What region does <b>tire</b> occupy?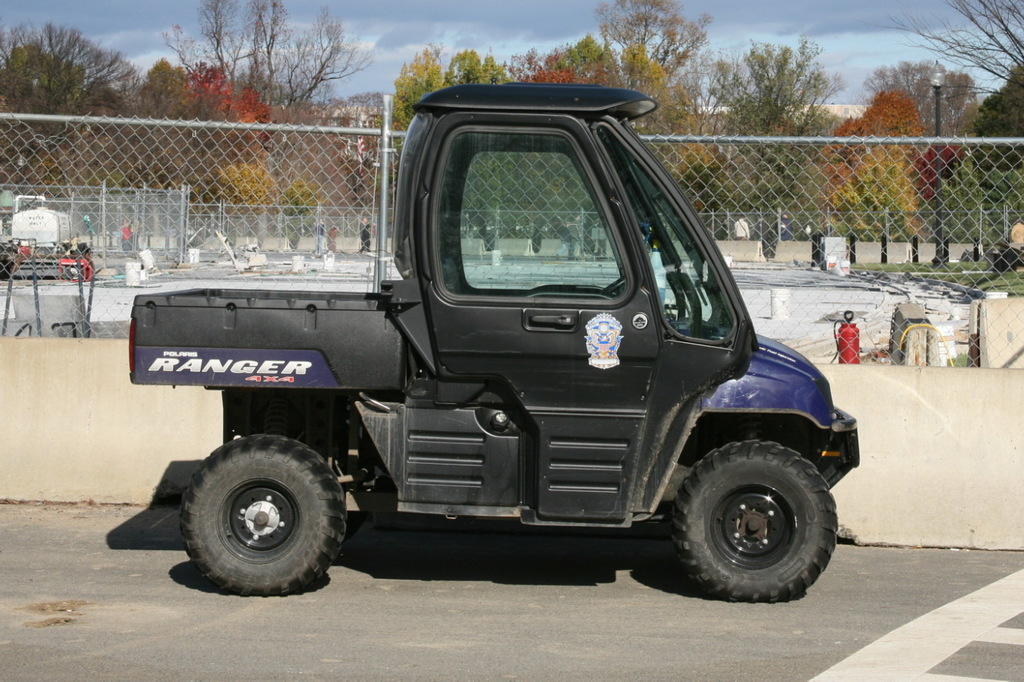
{"x1": 162, "y1": 430, "x2": 342, "y2": 592}.
